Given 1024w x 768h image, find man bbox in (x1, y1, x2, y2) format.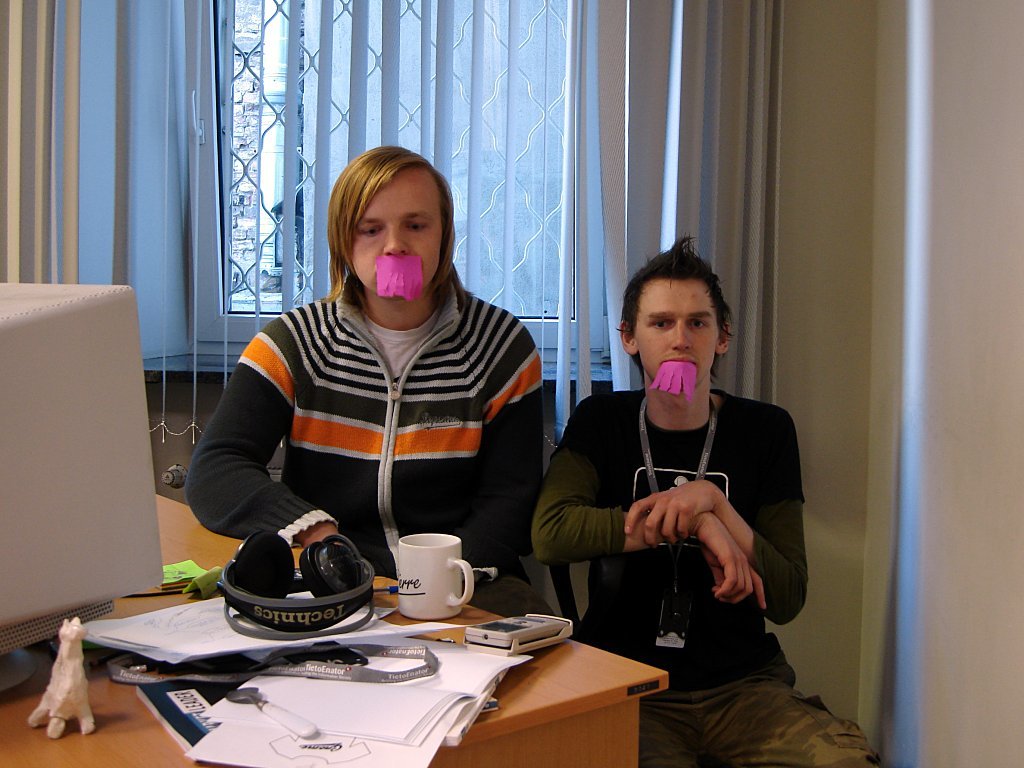
(478, 181, 808, 729).
